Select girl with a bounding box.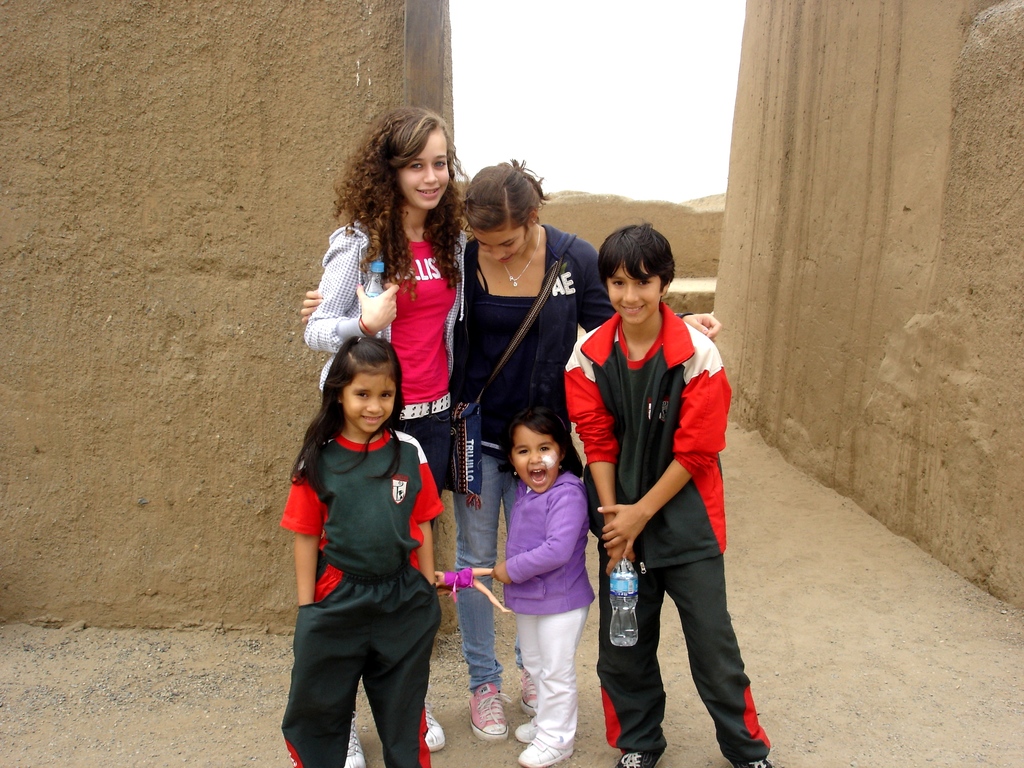
303/107/476/767.
